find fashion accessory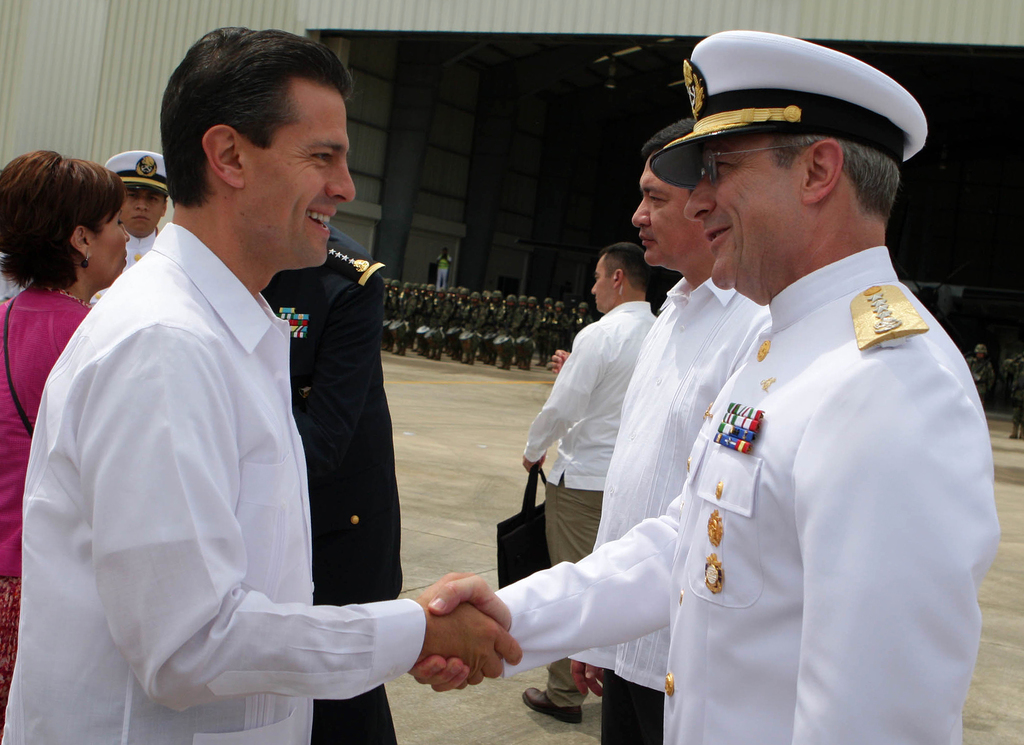
<box>81,246,95,262</box>
